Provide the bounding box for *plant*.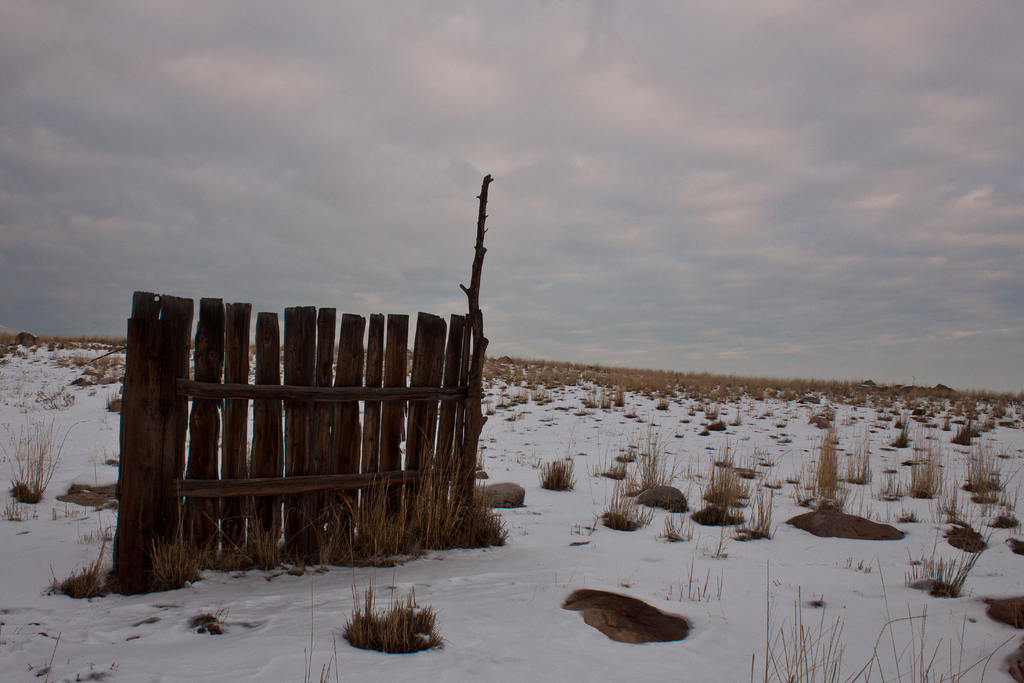
left=602, top=459, right=659, bottom=536.
